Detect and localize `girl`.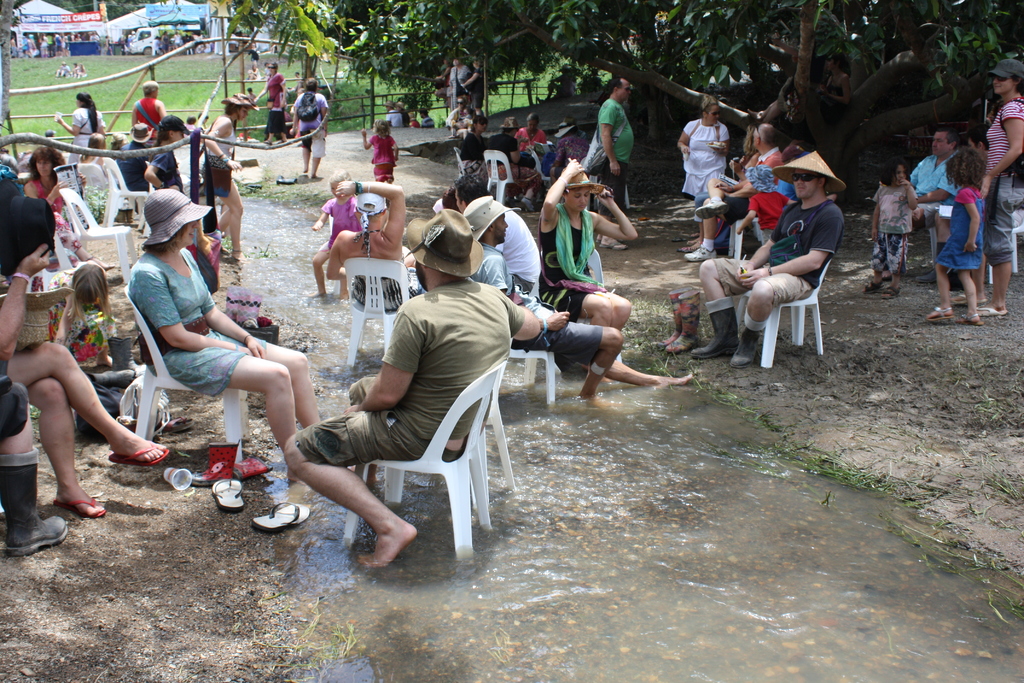
Localized at box=[309, 170, 362, 297].
